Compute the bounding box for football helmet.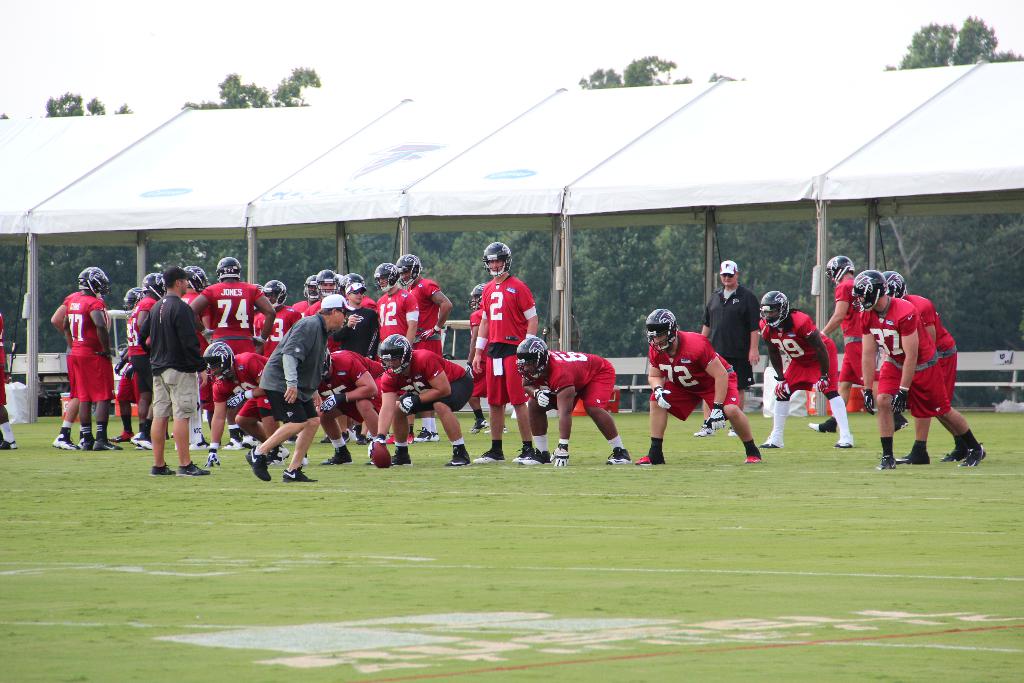
crop(139, 270, 168, 295).
